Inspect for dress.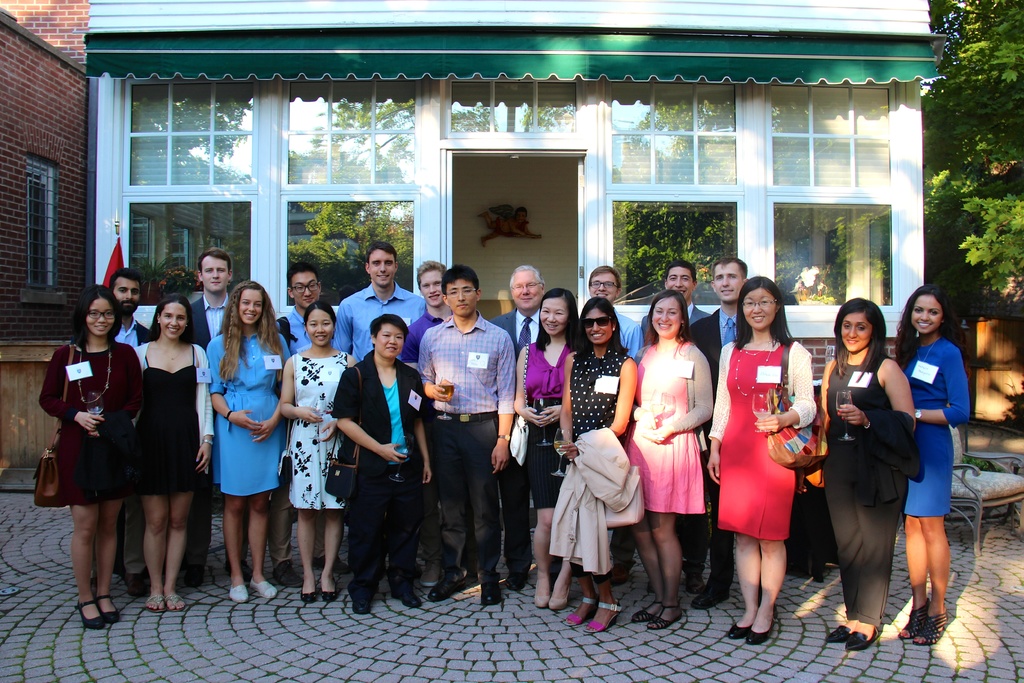
Inspection: box=[627, 341, 705, 514].
